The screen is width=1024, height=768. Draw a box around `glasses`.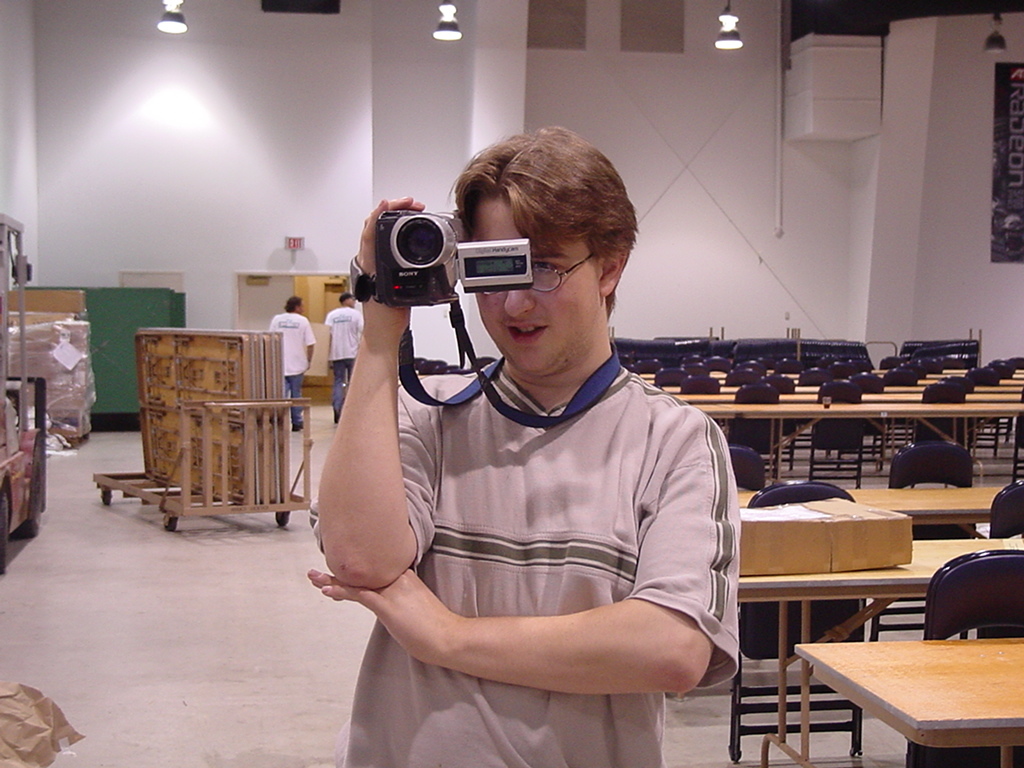
(470, 241, 605, 293).
